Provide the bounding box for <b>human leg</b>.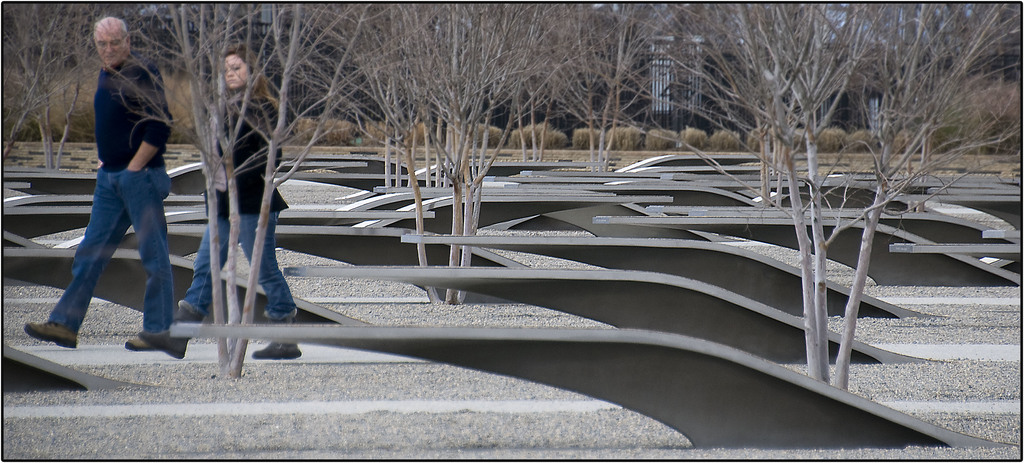
detection(122, 167, 175, 348).
